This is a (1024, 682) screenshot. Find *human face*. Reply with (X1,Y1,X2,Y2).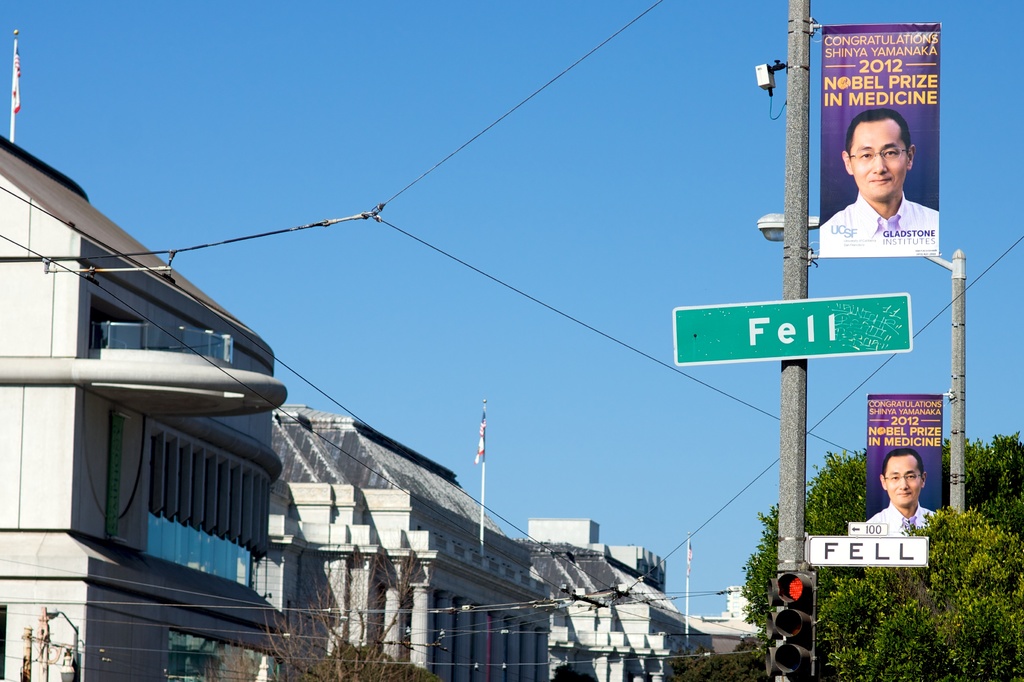
(885,457,920,506).
